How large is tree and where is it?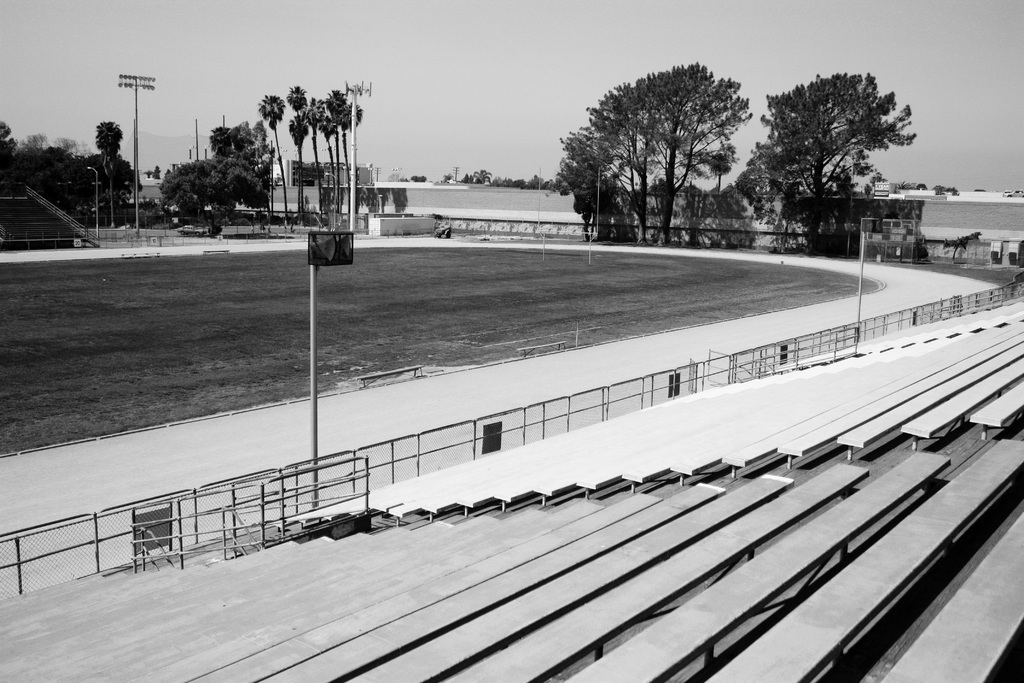
Bounding box: bbox=(543, 58, 746, 241).
